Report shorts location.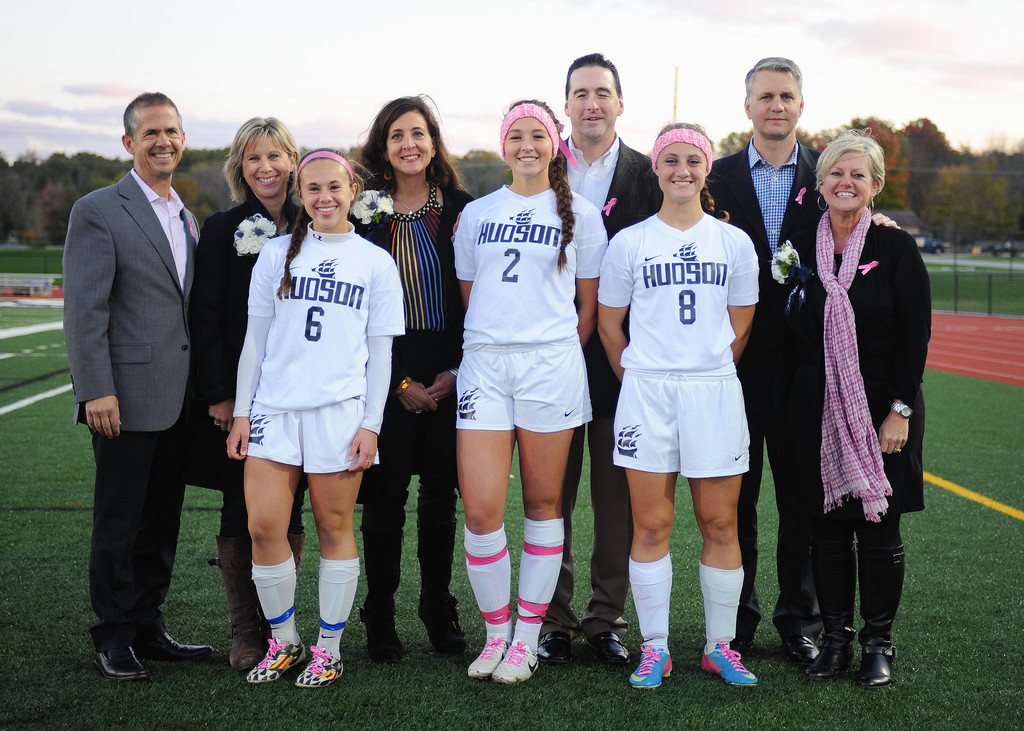
Report: rect(441, 330, 597, 457).
